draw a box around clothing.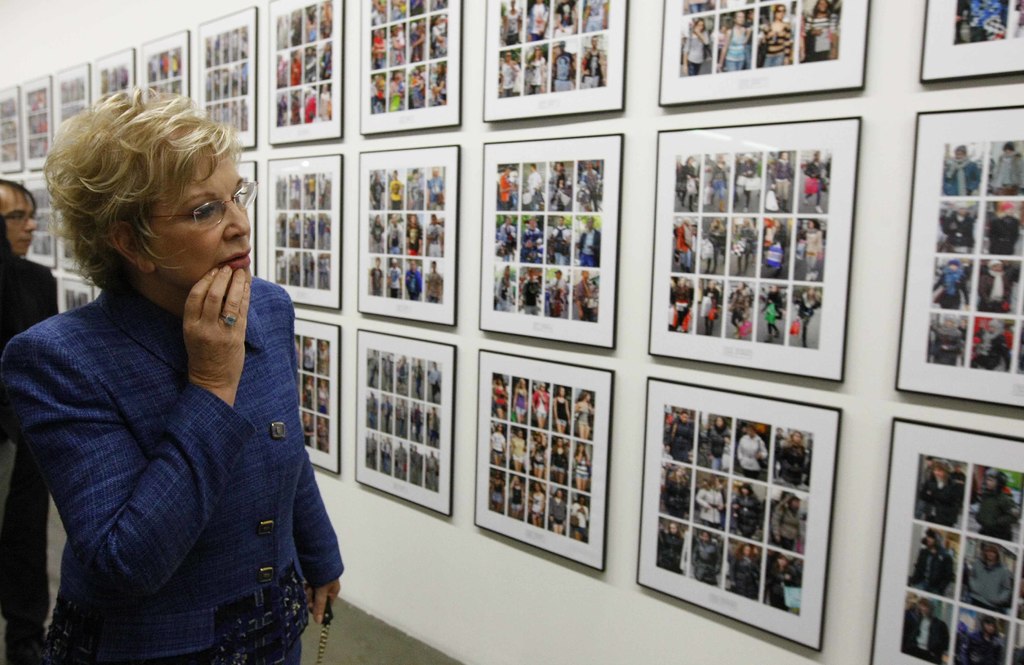
(510, 488, 522, 509).
